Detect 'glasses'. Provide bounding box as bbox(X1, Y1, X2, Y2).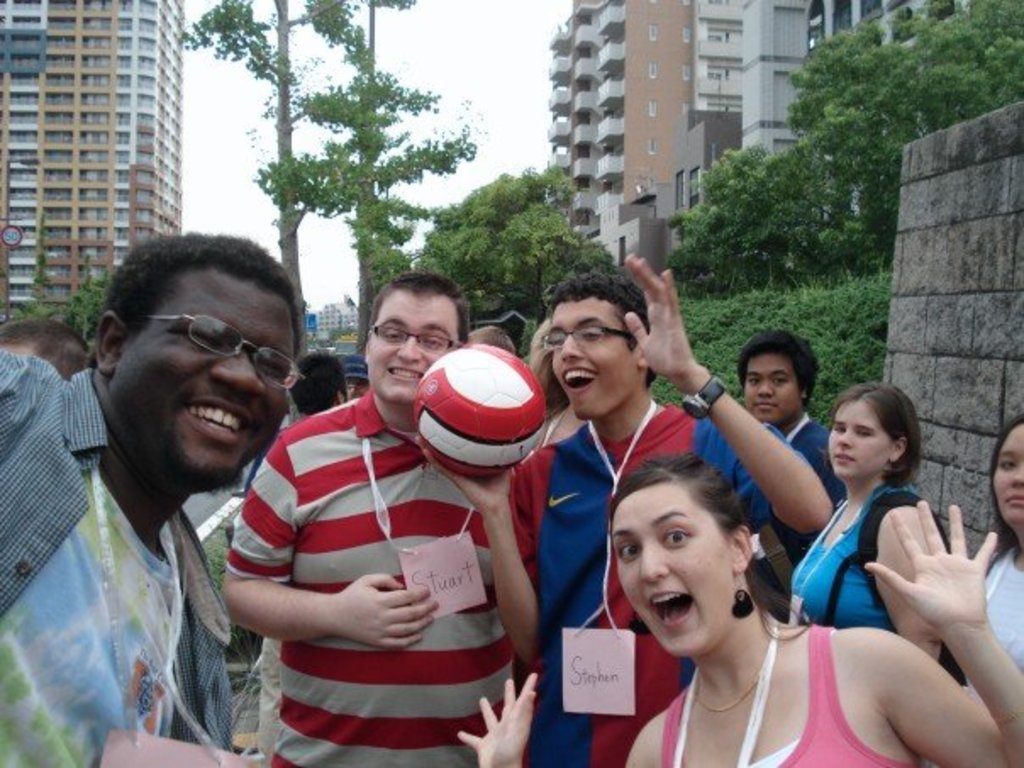
bbox(137, 314, 303, 393).
